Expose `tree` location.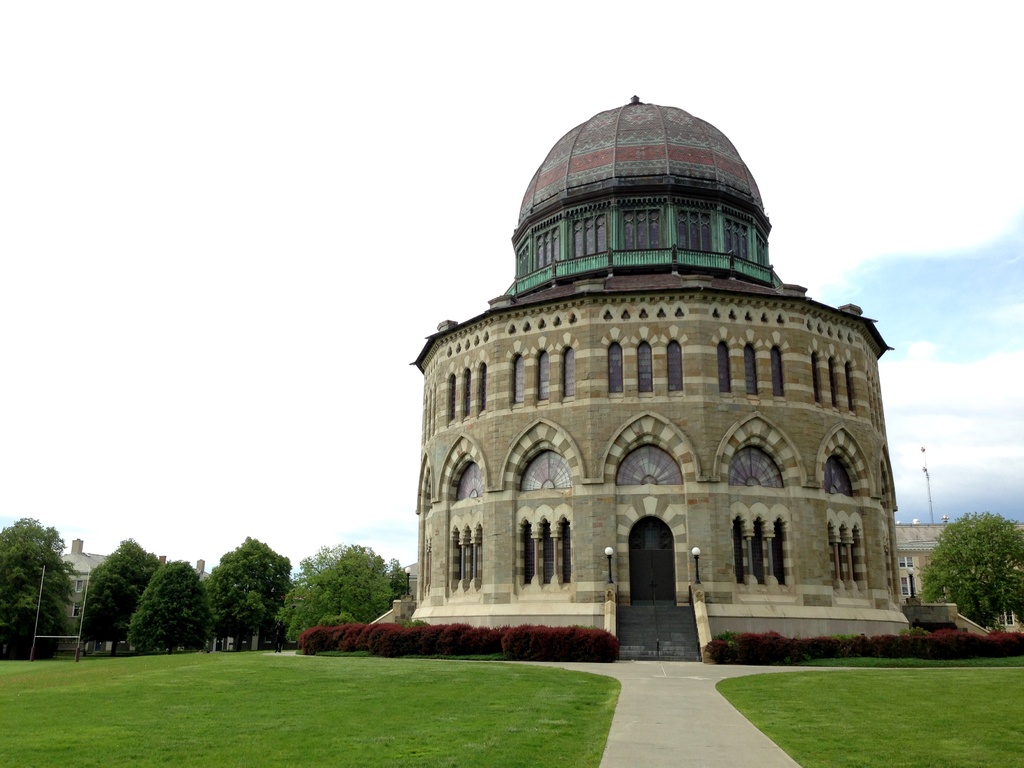
Exposed at BBox(276, 547, 408, 643).
